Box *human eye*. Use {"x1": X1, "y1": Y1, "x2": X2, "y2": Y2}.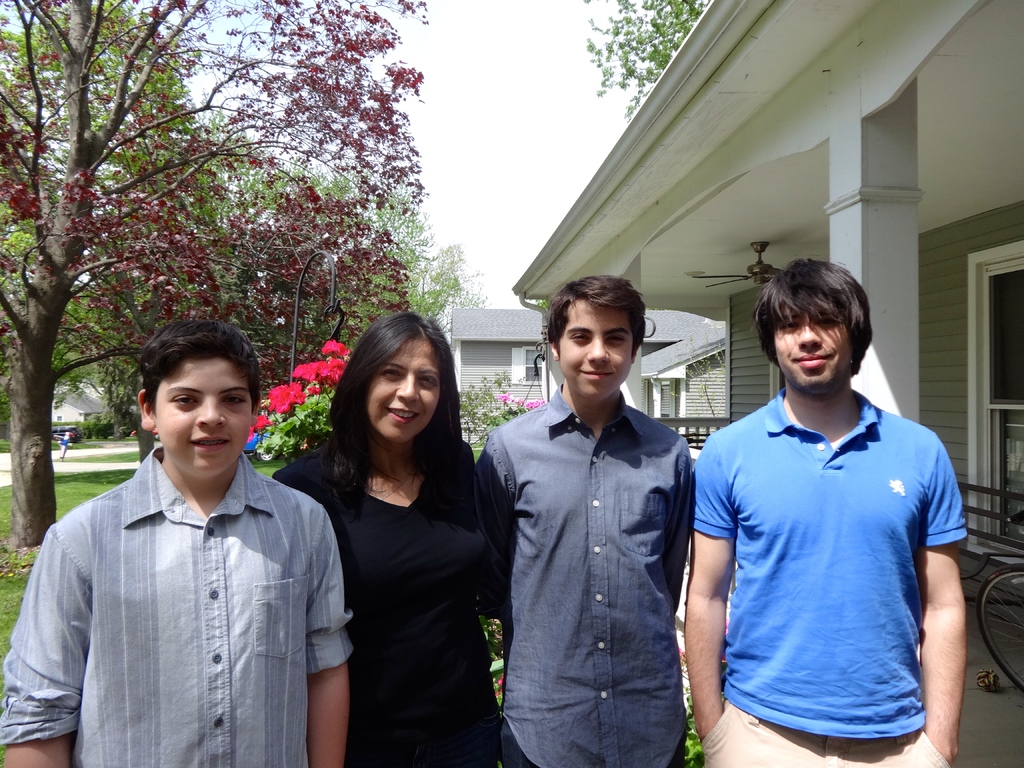
{"x1": 376, "y1": 369, "x2": 401, "y2": 380}.
